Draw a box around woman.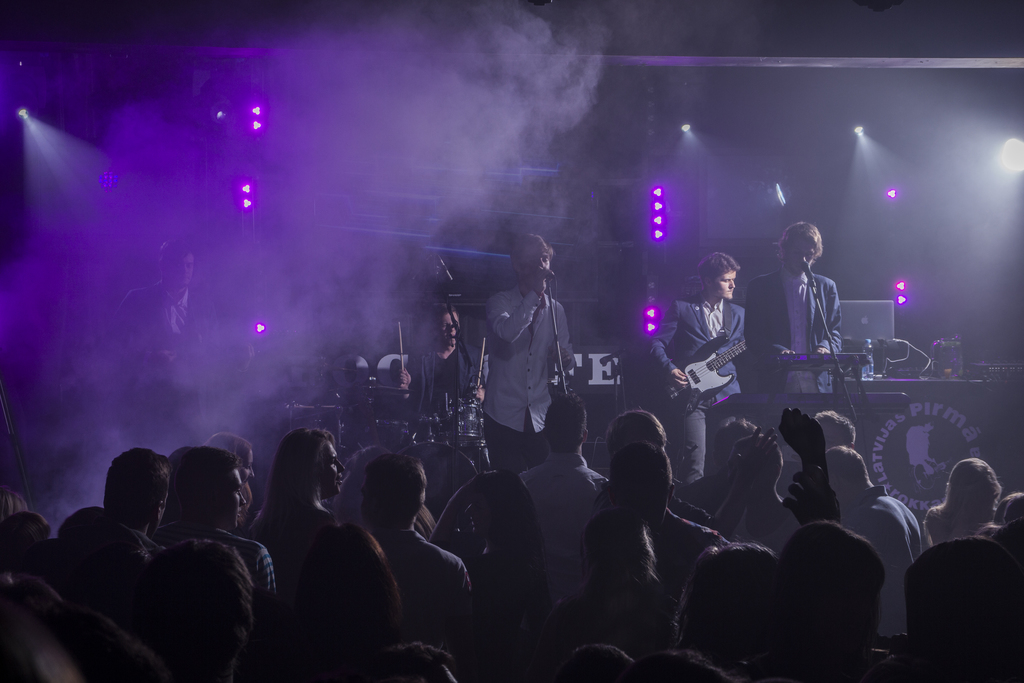
bbox=[212, 432, 258, 485].
